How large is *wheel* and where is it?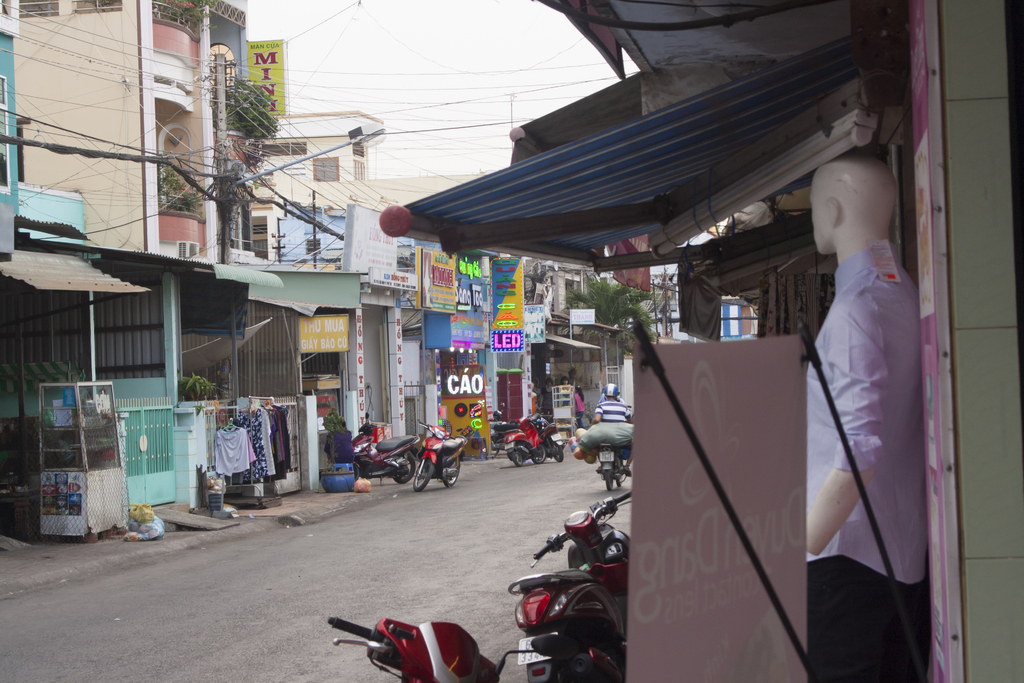
Bounding box: box=[552, 443, 561, 461].
